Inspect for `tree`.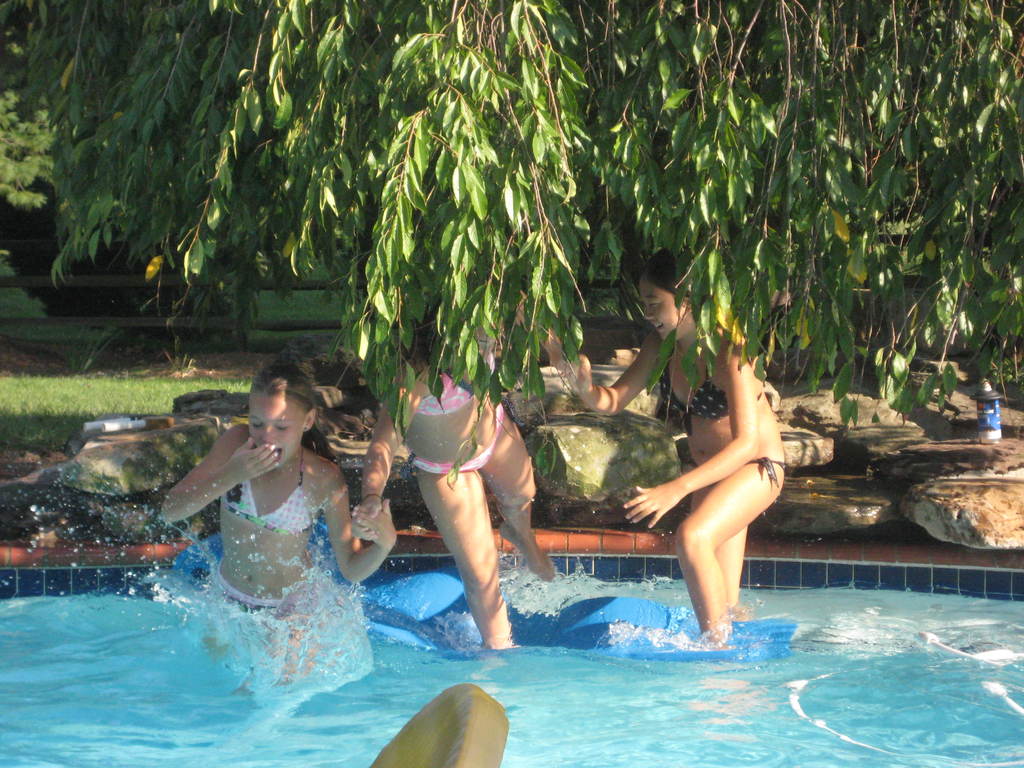
Inspection: pyautogui.locateOnScreen(2, 0, 1023, 492).
